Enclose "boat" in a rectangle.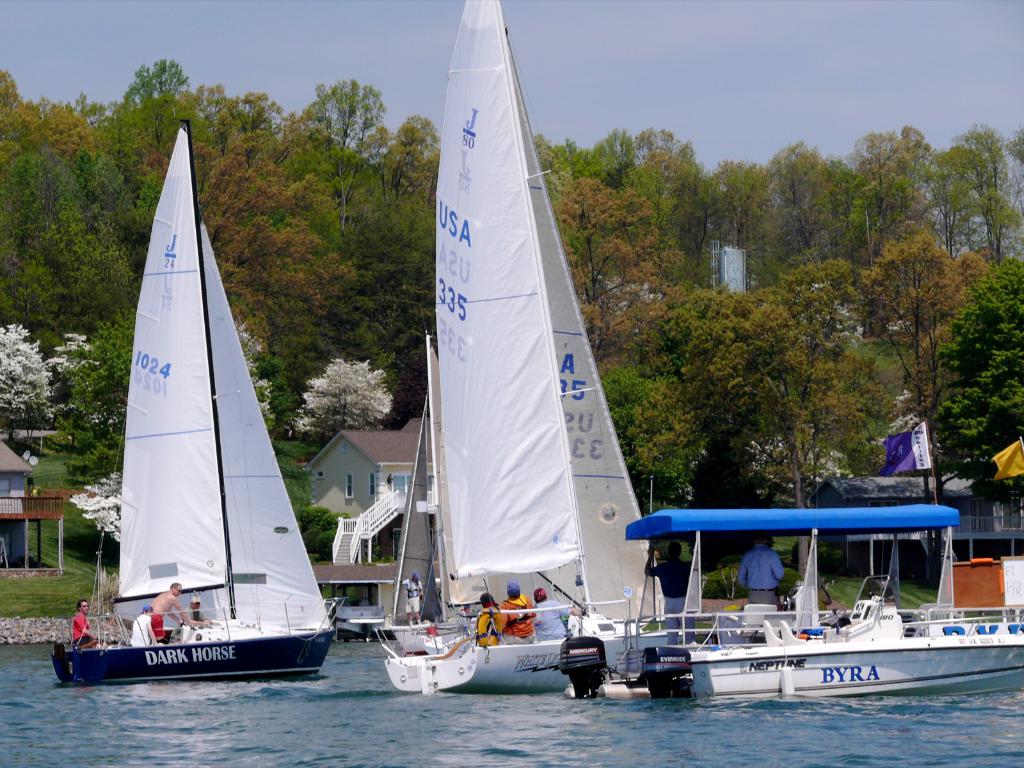
[x1=553, y1=508, x2=1023, y2=708].
